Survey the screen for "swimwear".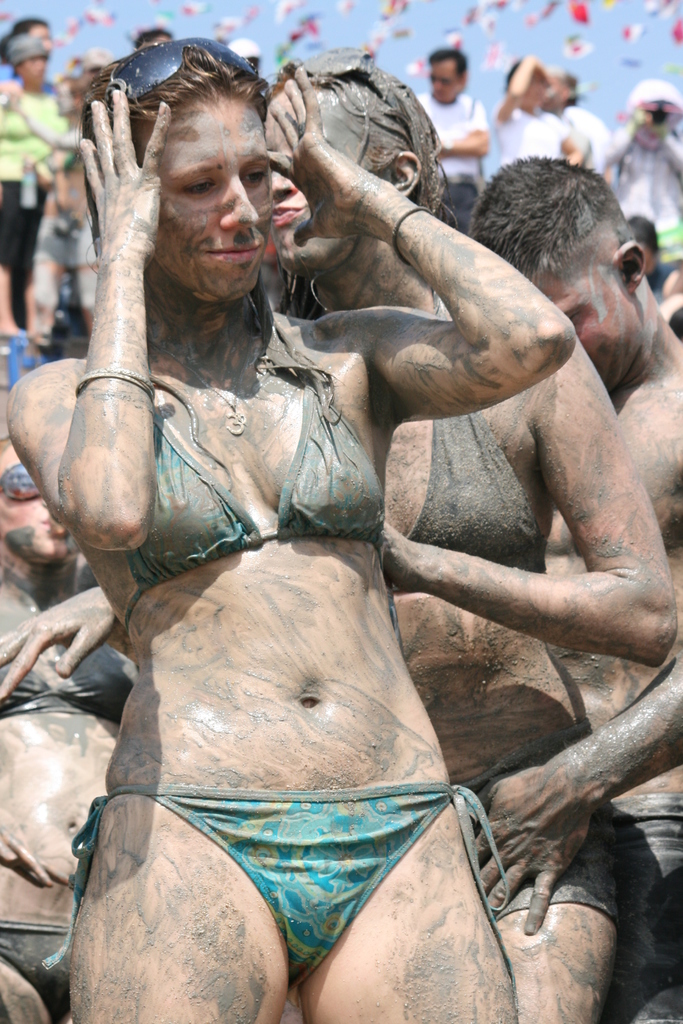
Survey found: bbox(0, 915, 79, 1023).
